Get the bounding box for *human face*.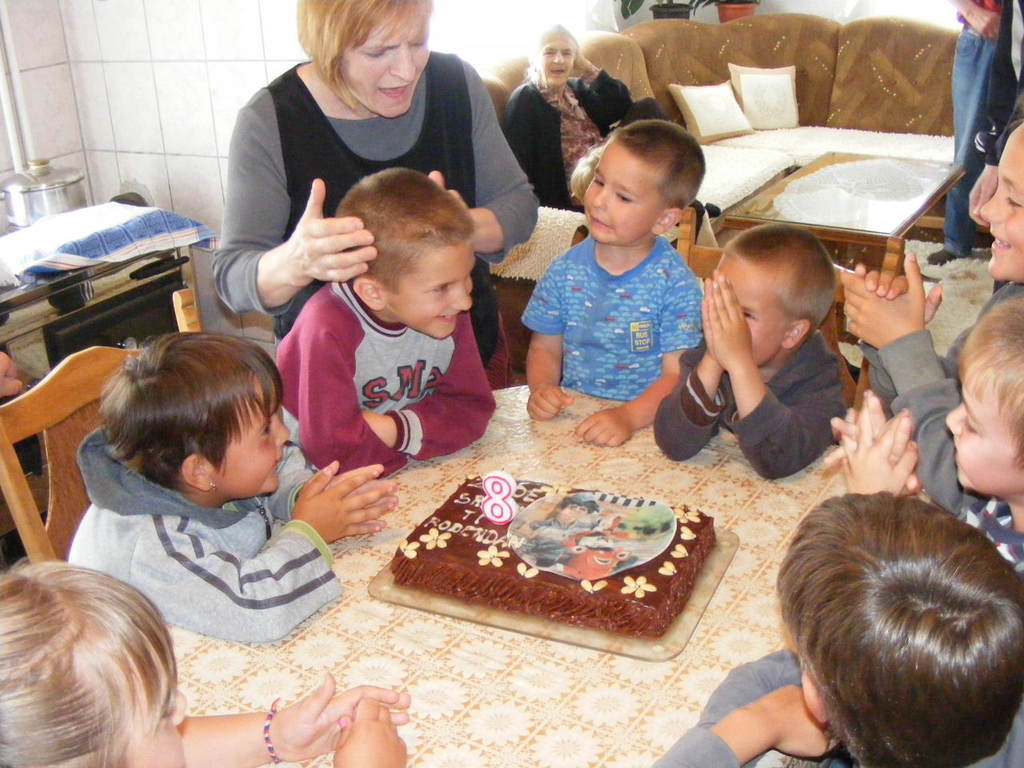
<bbox>970, 110, 1023, 290</bbox>.
